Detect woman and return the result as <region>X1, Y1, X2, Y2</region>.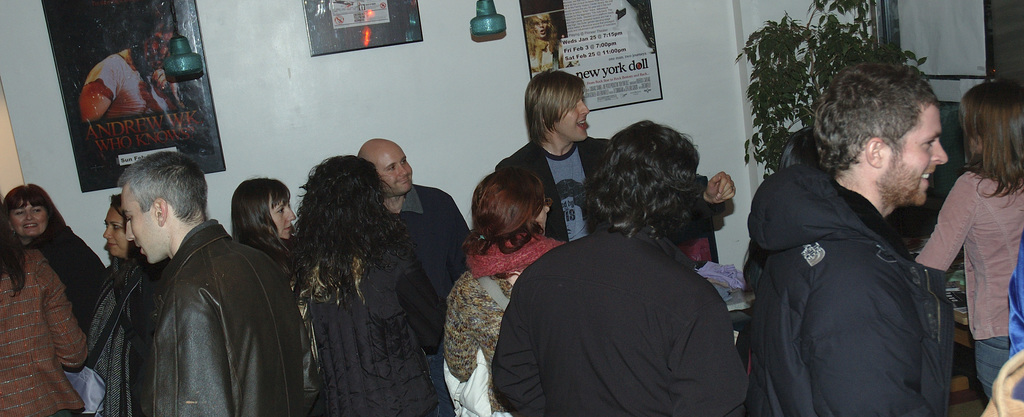
<region>4, 183, 108, 333</region>.
